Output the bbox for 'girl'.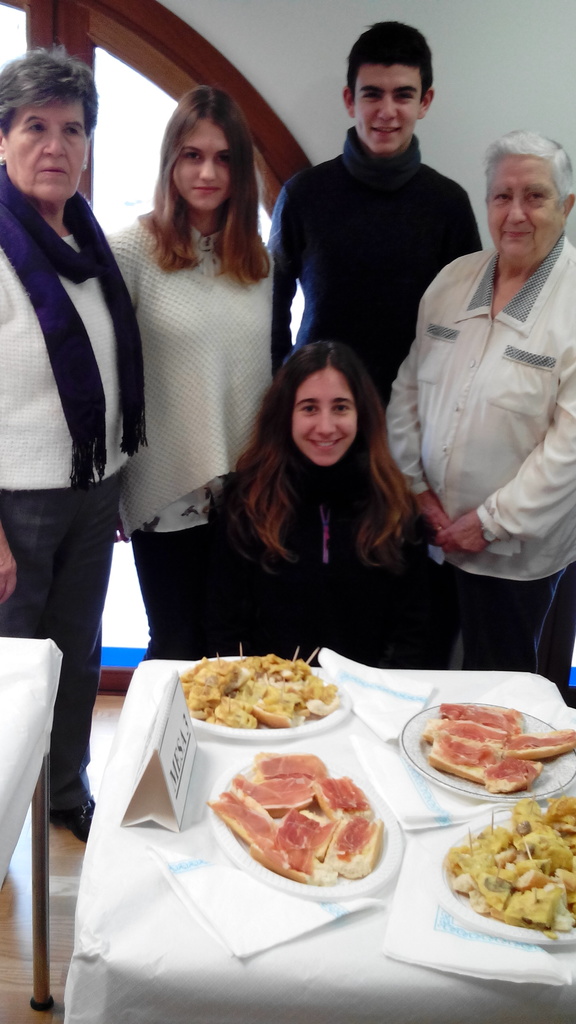
x1=106, y1=84, x2=275, y2=657.
